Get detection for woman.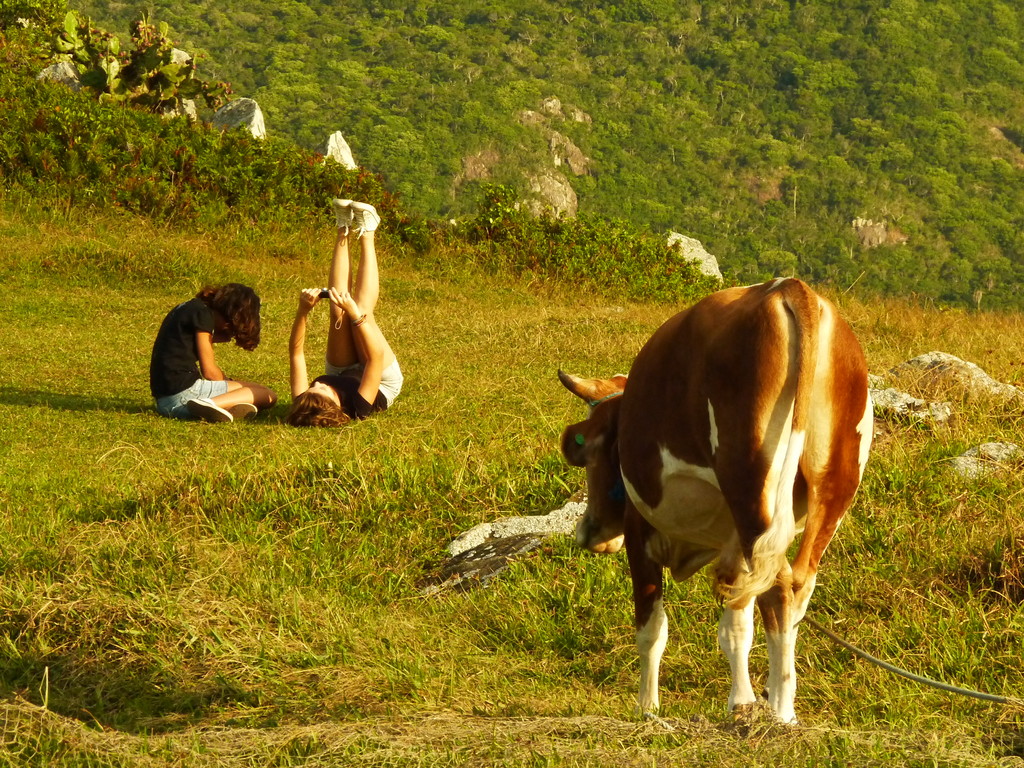
Detection: (x1=149, y1=281, x2=276, y2=422).
